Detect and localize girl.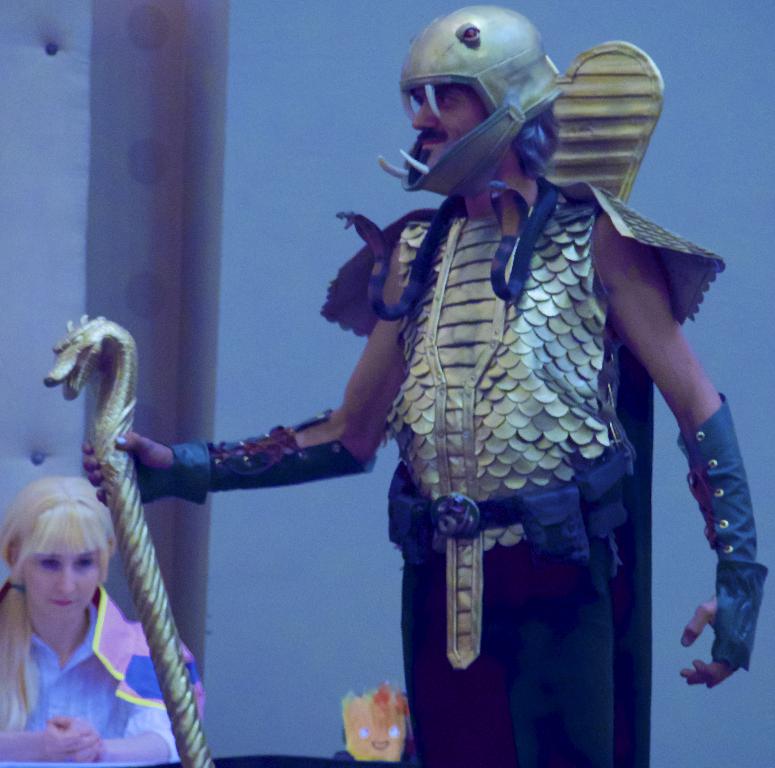
Localized at {"left": 0, "top": 474, "right": 205, "bottom": 767}.
